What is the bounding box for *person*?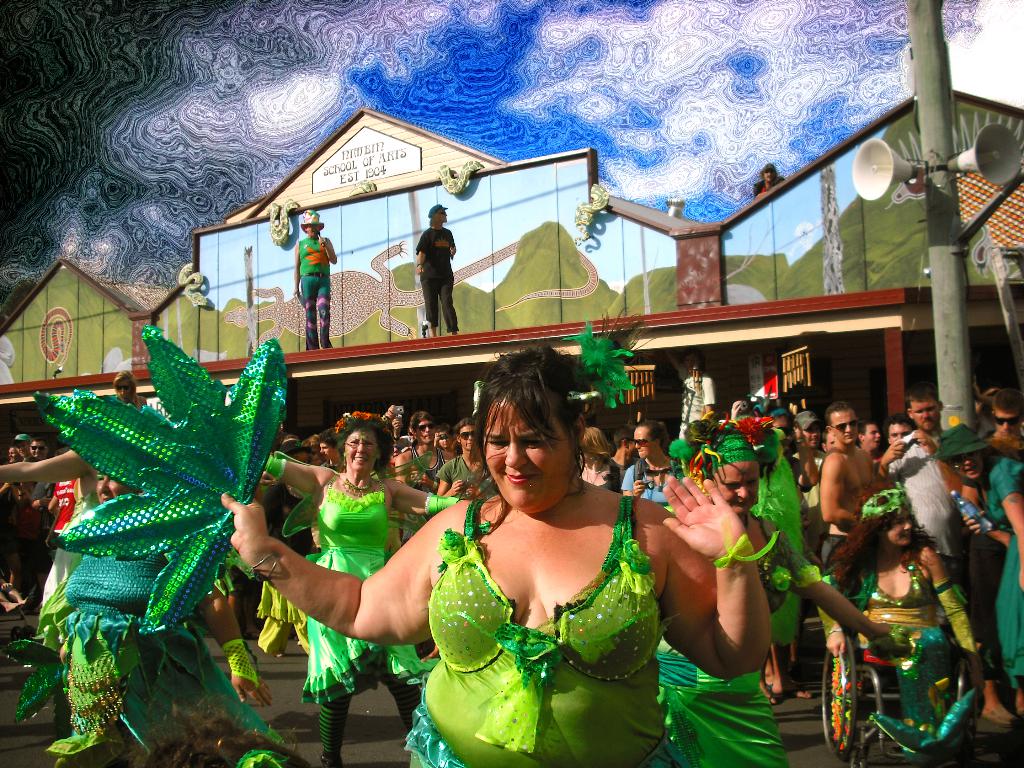
x1=295 y1=209 x2=337 y2=349.
